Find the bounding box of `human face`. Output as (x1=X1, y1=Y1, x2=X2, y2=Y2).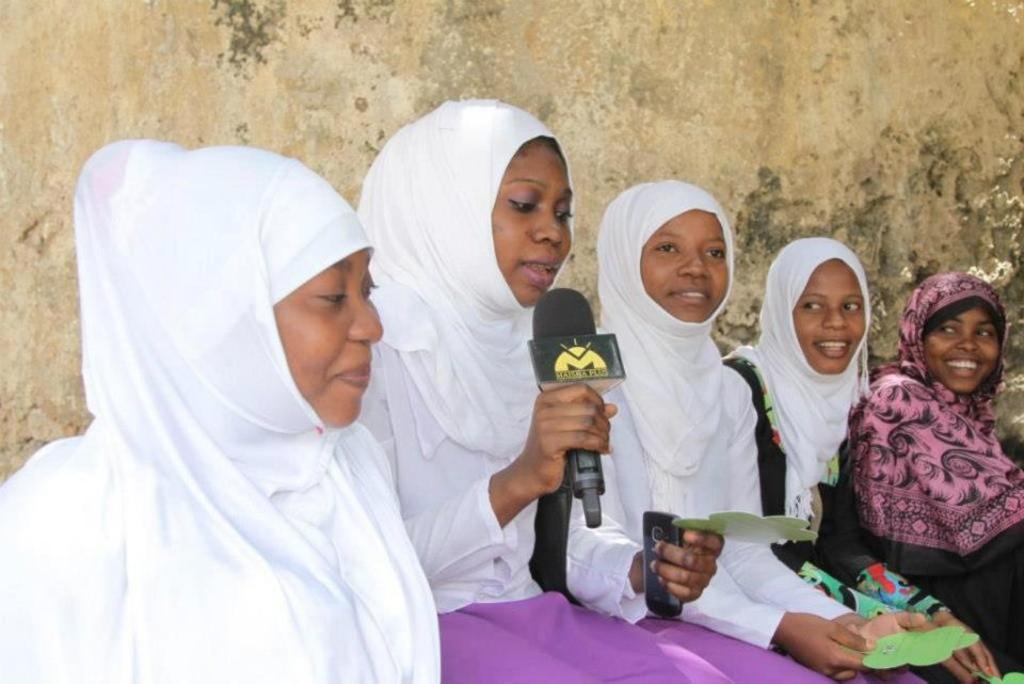
(x1=276, y1=249, x2=386, y2=429).
